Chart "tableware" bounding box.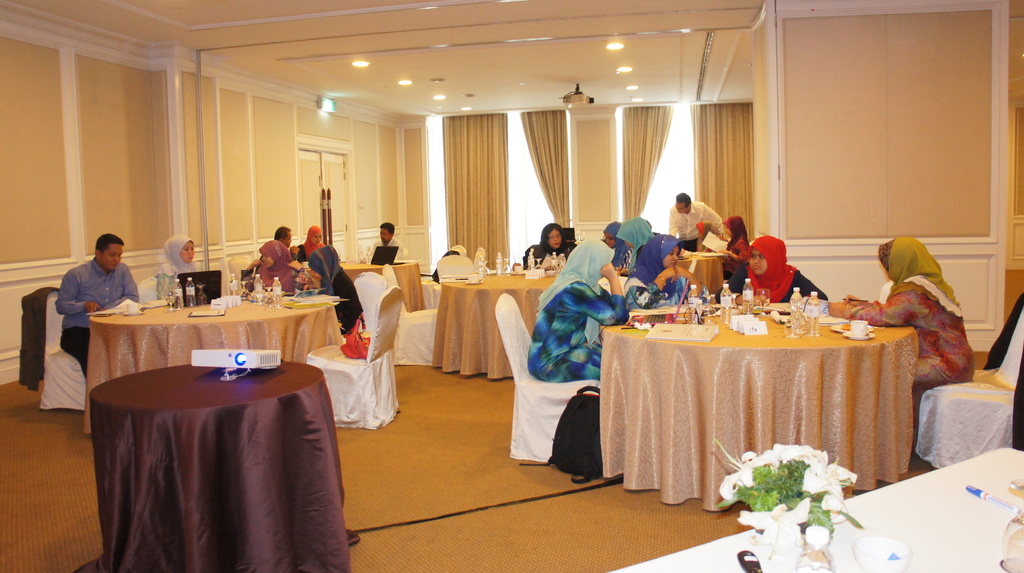
Charted: box=[538, 257, 542, 266].
